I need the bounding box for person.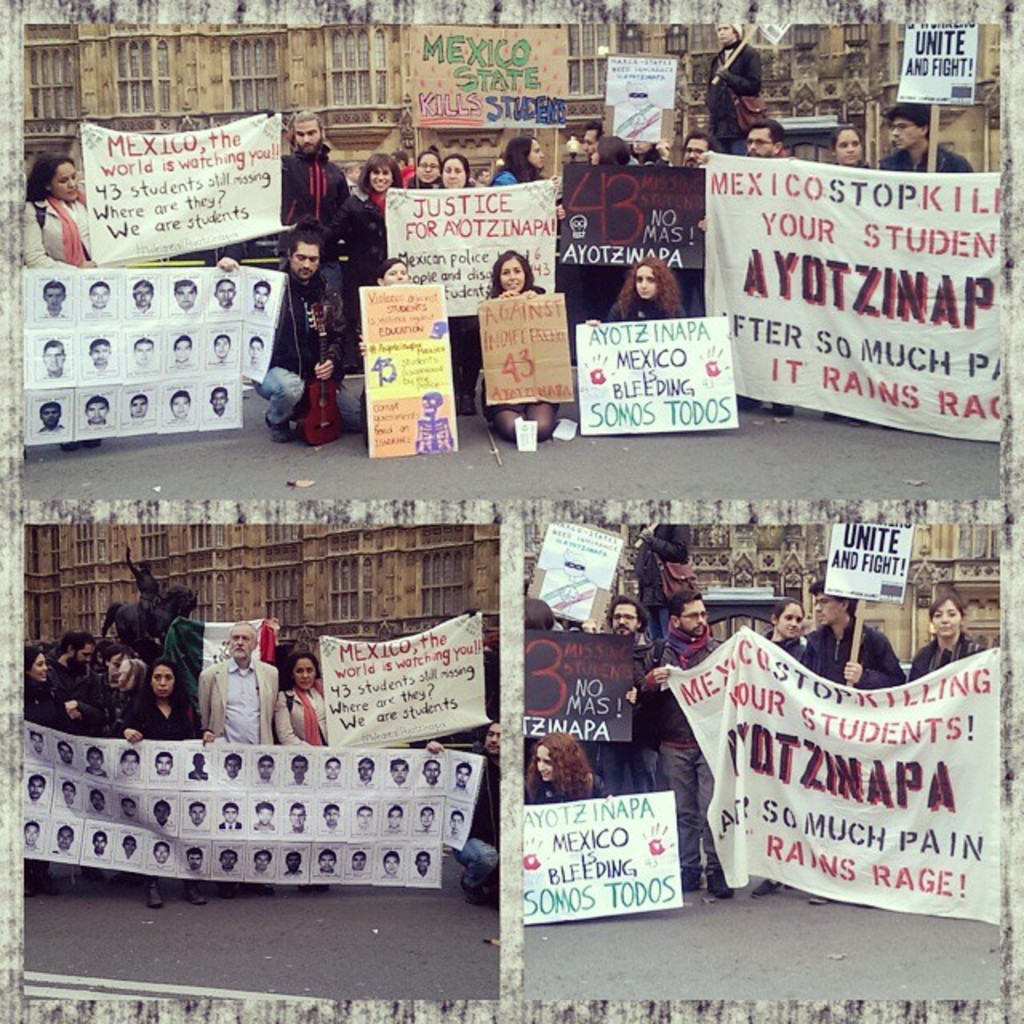
Here it is: 221/754/248/779.
